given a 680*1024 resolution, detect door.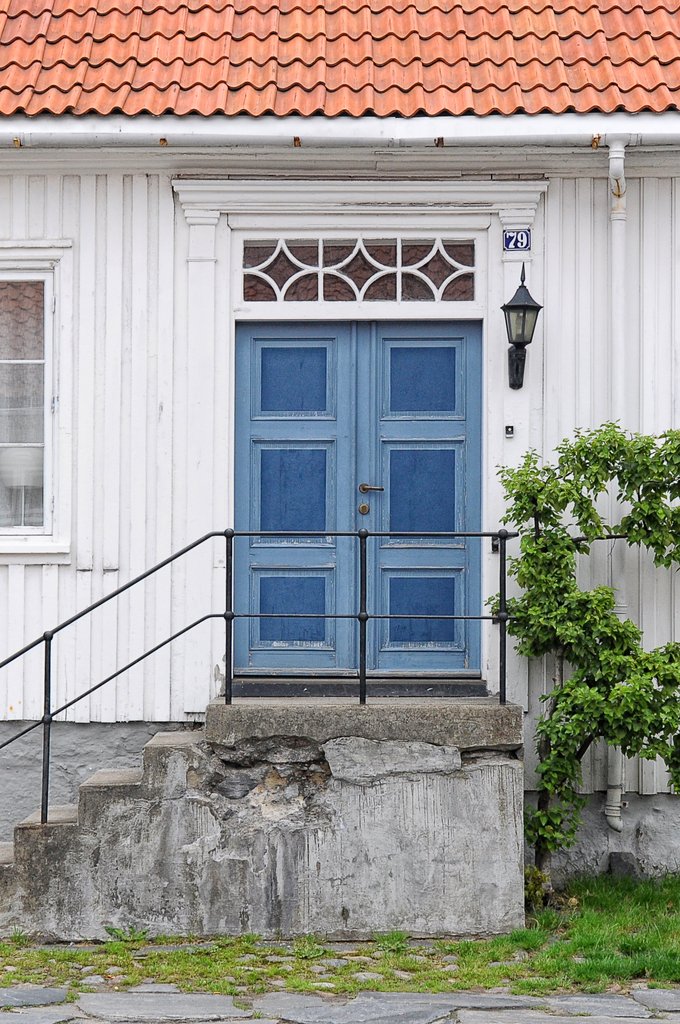
BBox(223, 332, 358, 692).
